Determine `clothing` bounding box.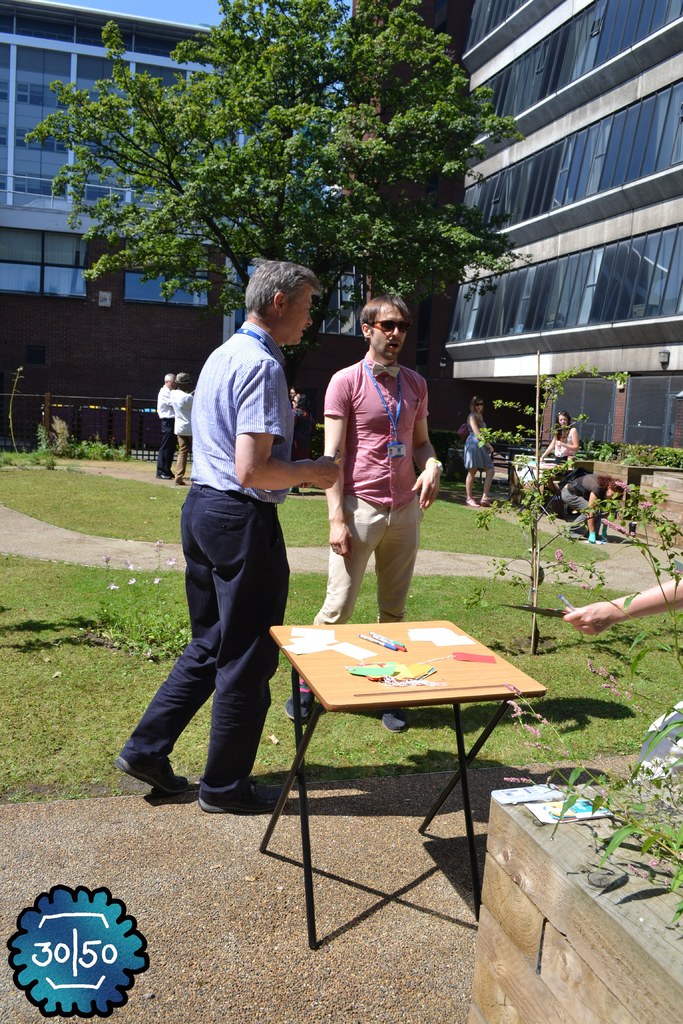
Determined: l=322, t=319, r=441, b=609.
